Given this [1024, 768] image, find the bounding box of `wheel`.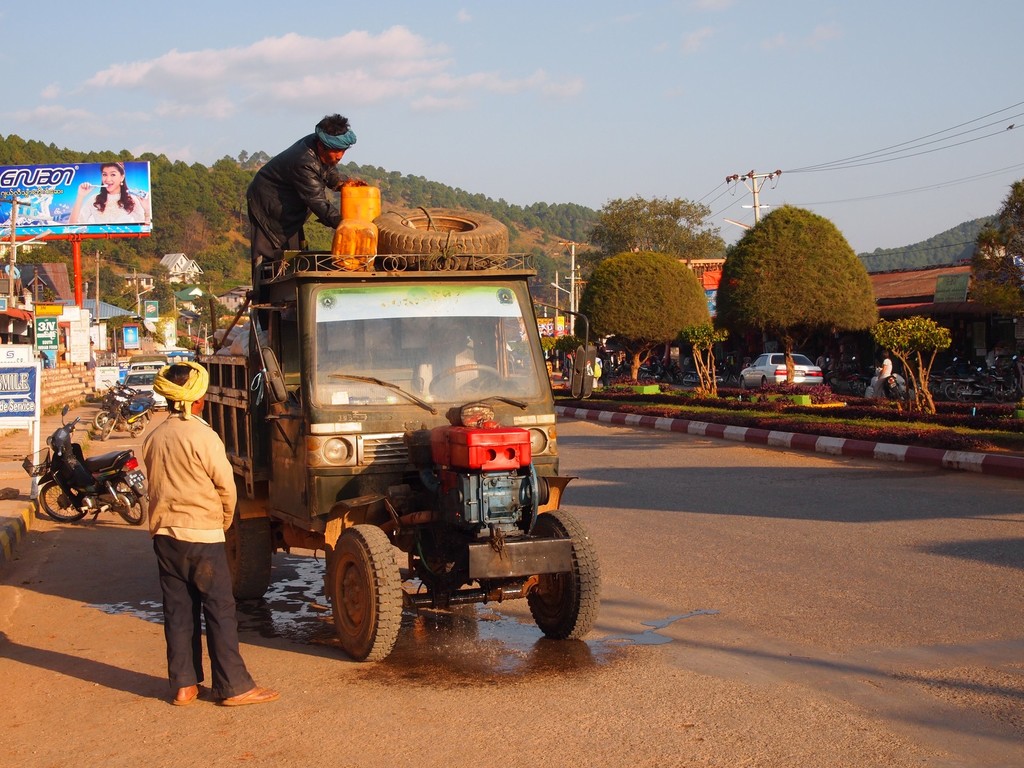
[left=944, top=382, right=959, bottom=401].
